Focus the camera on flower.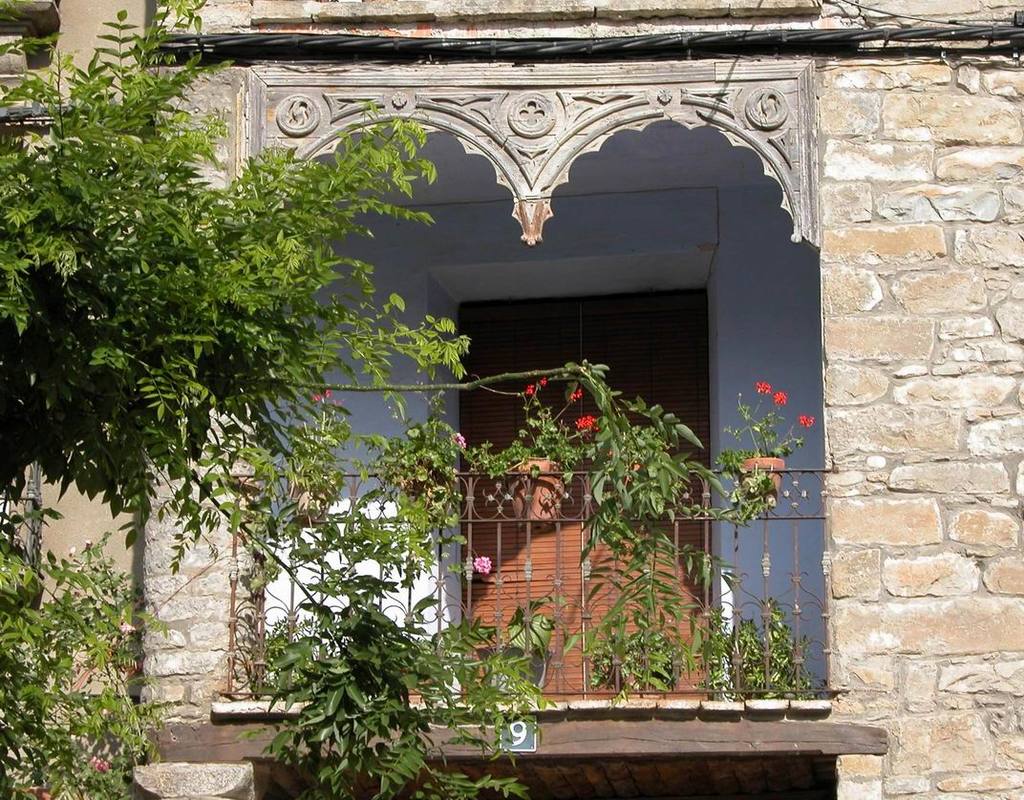
Focus region: locate(573, 415, 599, 432).
